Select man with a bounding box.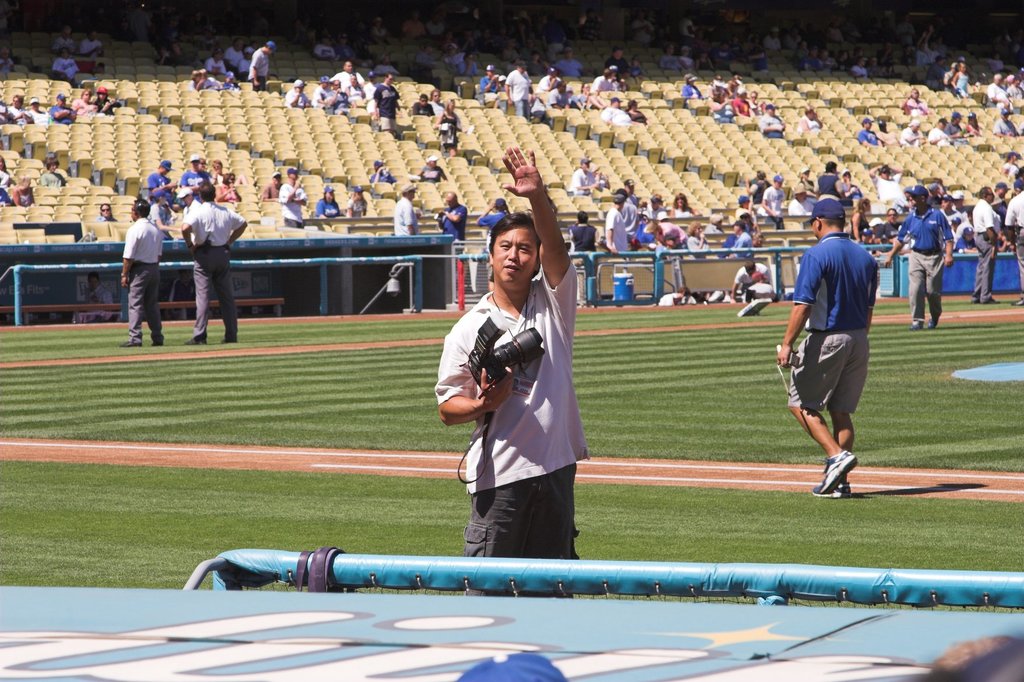
456,52,474,73.
